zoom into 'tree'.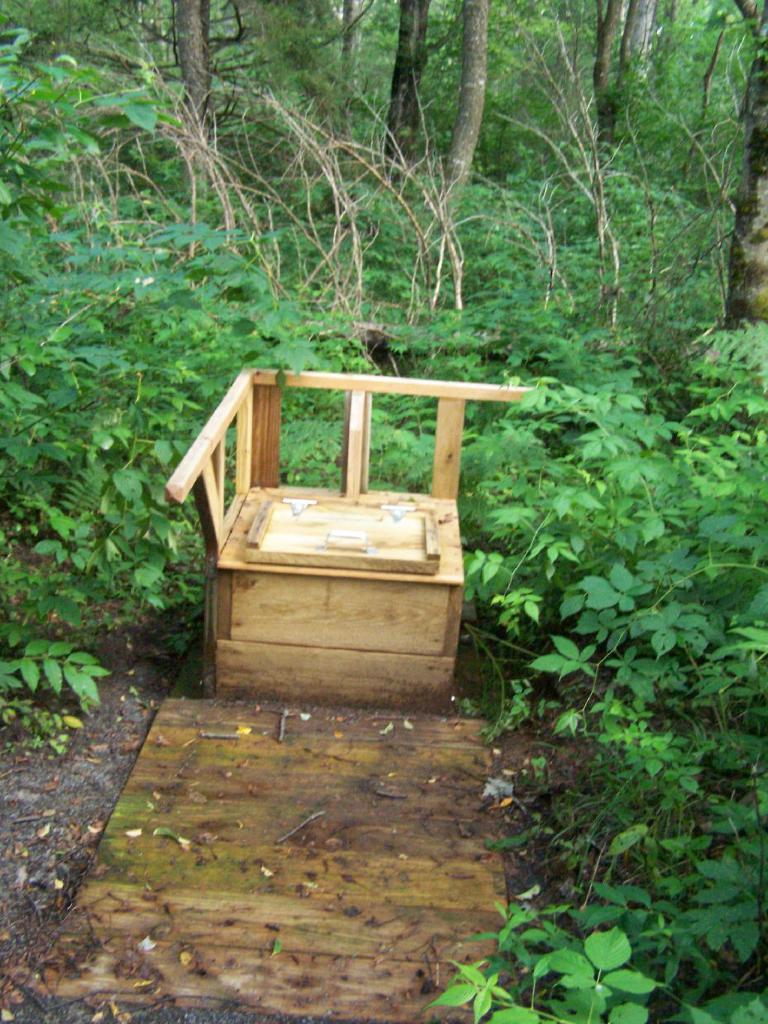
Zoom target: bbox=[502, 0, 584, 168].
